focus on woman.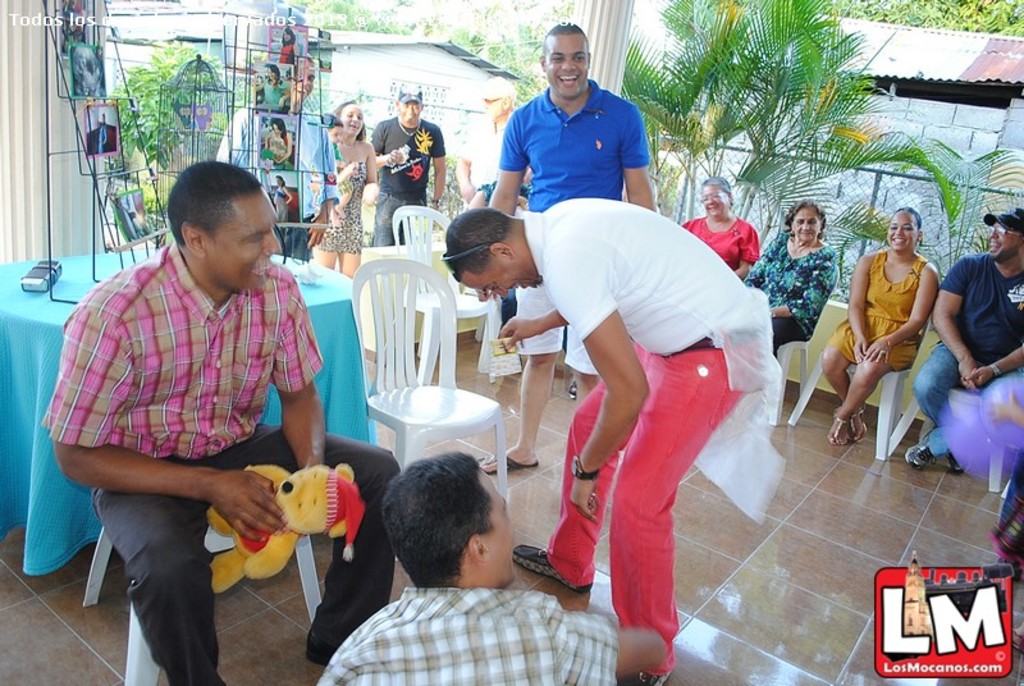
Focused at (x1=809, y1=201, x2=948, y2=468).
